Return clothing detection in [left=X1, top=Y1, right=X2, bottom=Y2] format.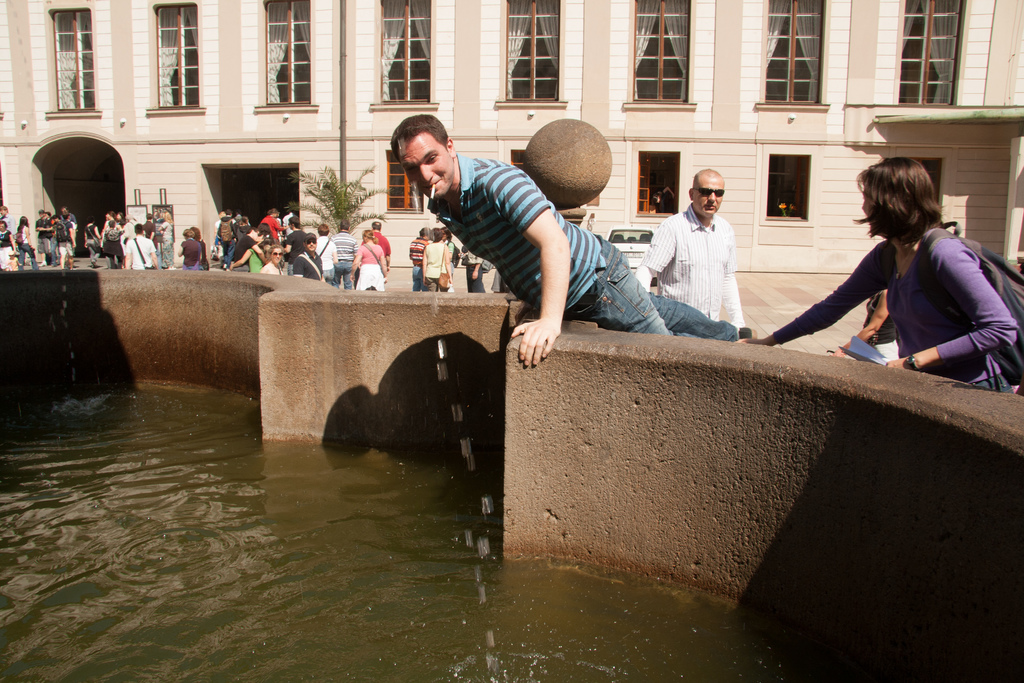
[left=447, top=236, right=456, bottom=281].
